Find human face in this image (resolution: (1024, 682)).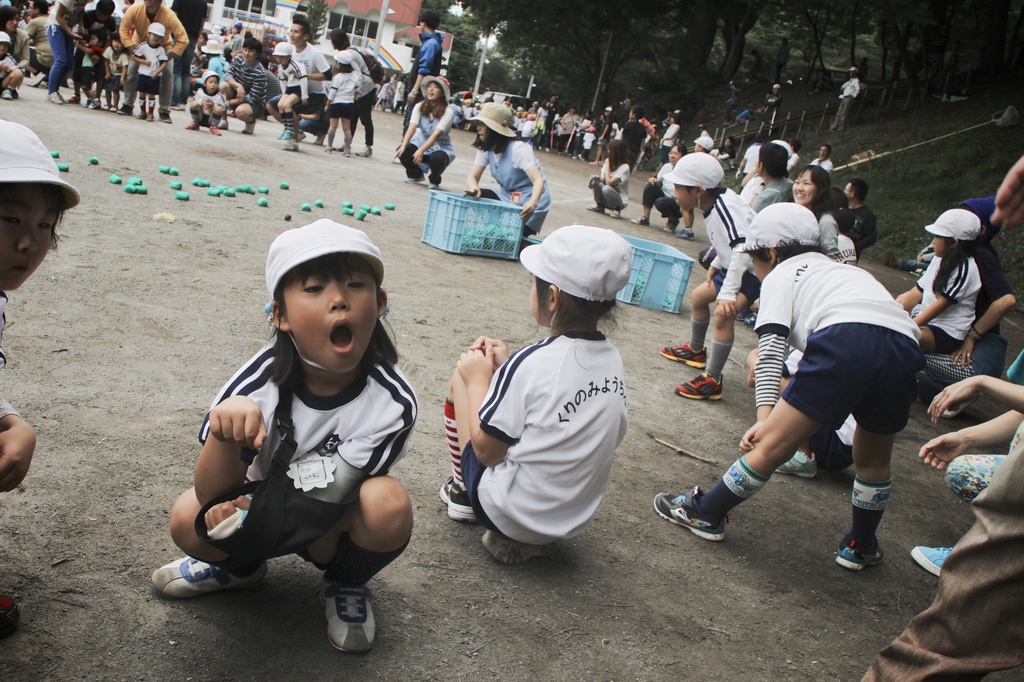
crop(673, 182, 697, 210).
